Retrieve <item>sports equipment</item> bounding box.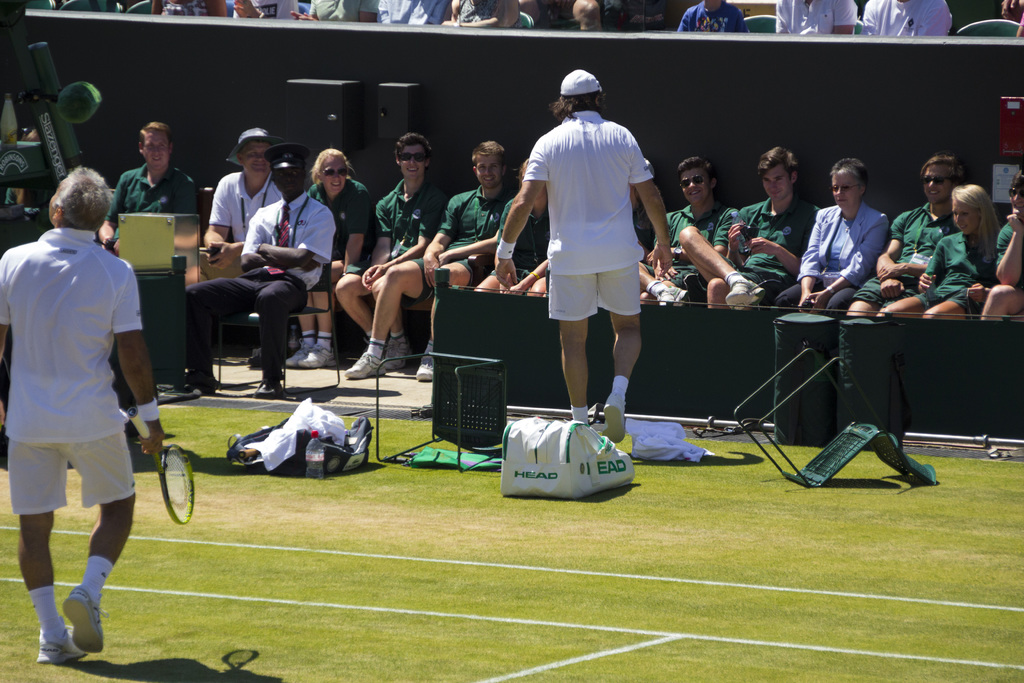
Bounding box: (x1=660, y1=285, x2=689, y2=314).
